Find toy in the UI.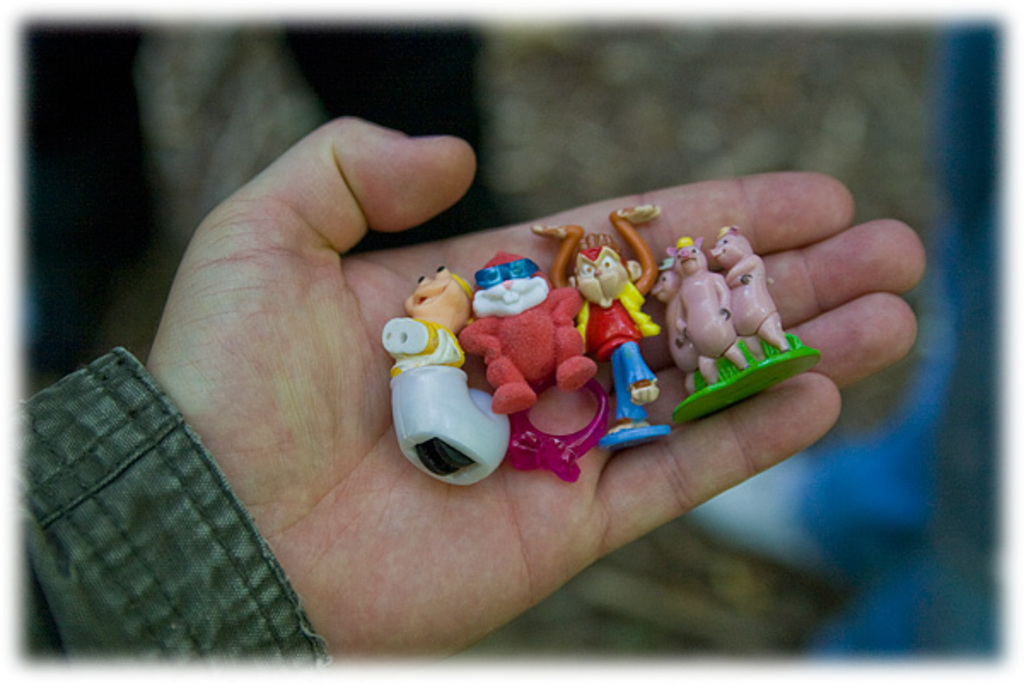
UI element at BBox(372, 270, 517, 493).
